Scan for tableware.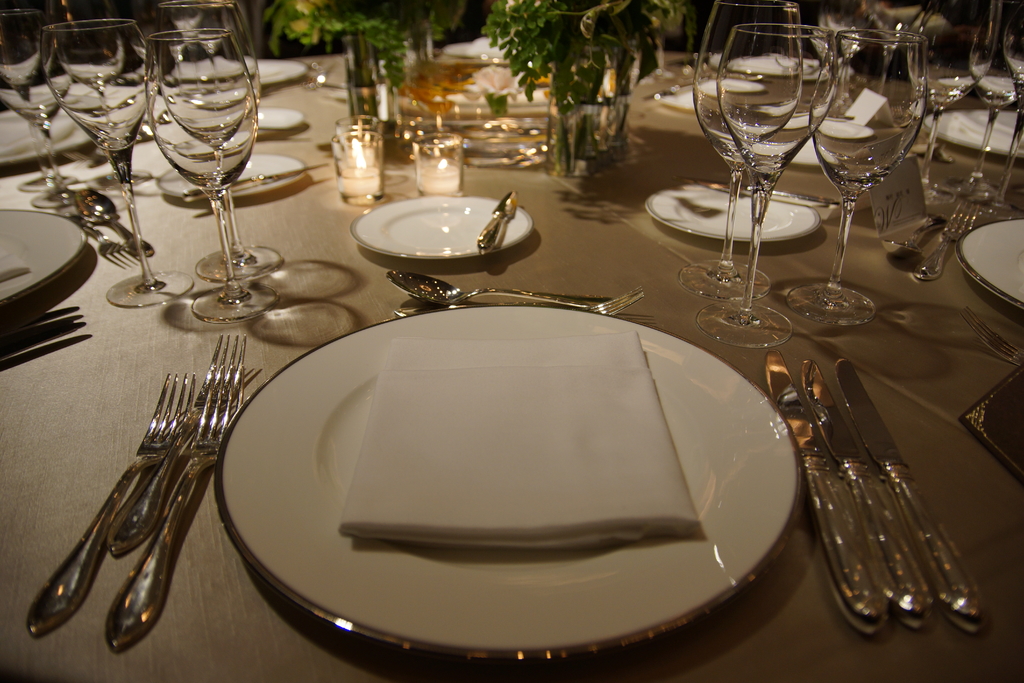
Scan result: {"x1": 800, "y1": 24, "x2": 936, "y2": 342}.
